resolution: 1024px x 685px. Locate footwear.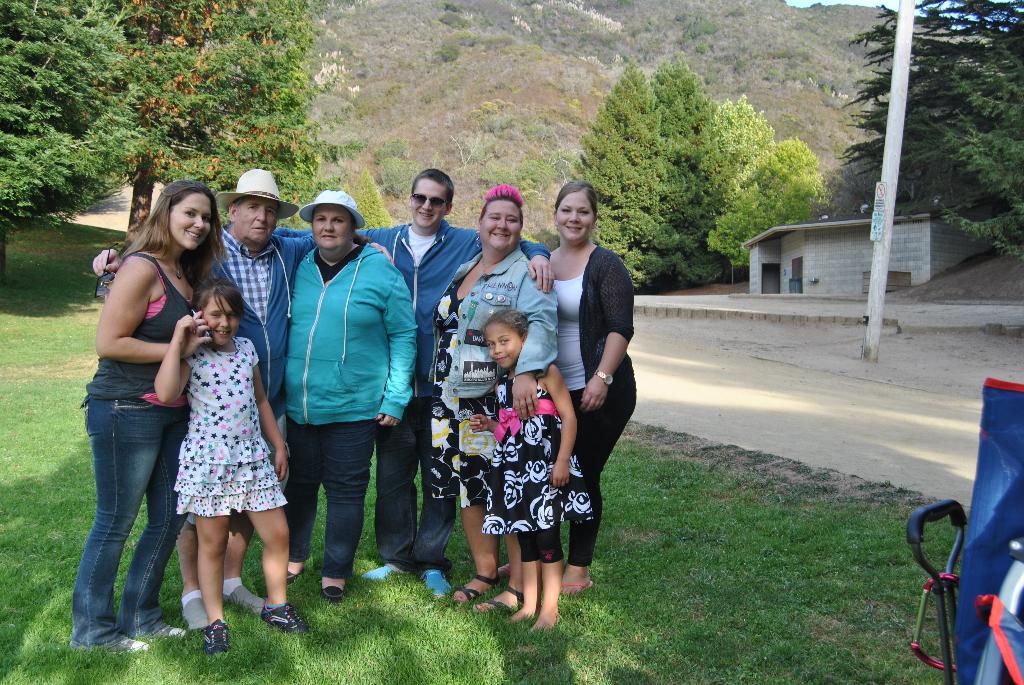
<region>286, 570, 298, 582</region>.
